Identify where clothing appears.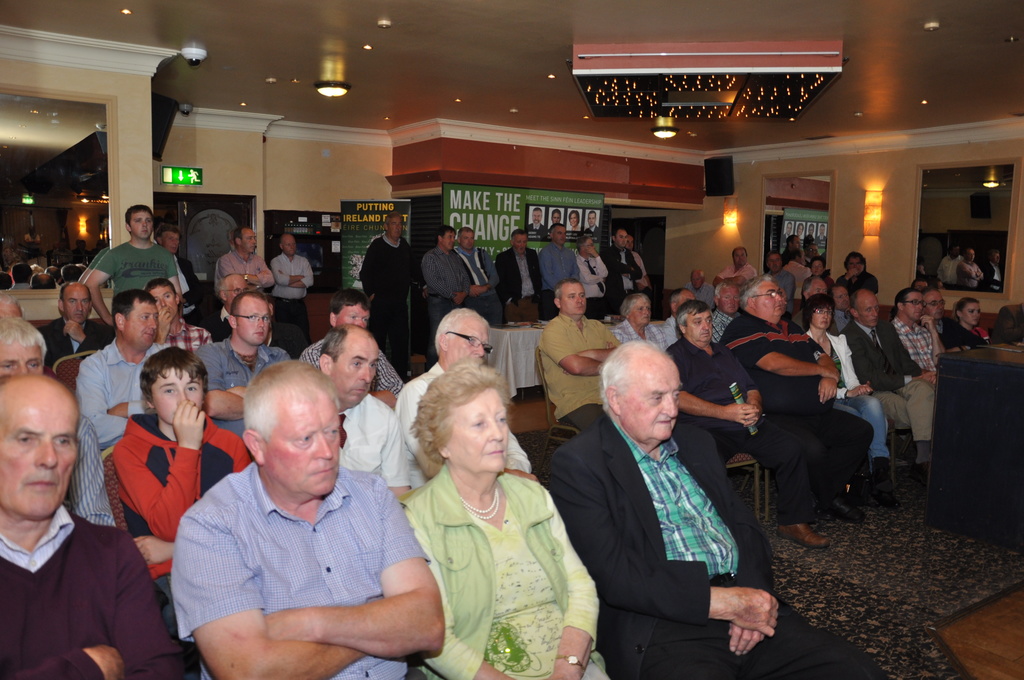
Appears at 190,339,288,436.
